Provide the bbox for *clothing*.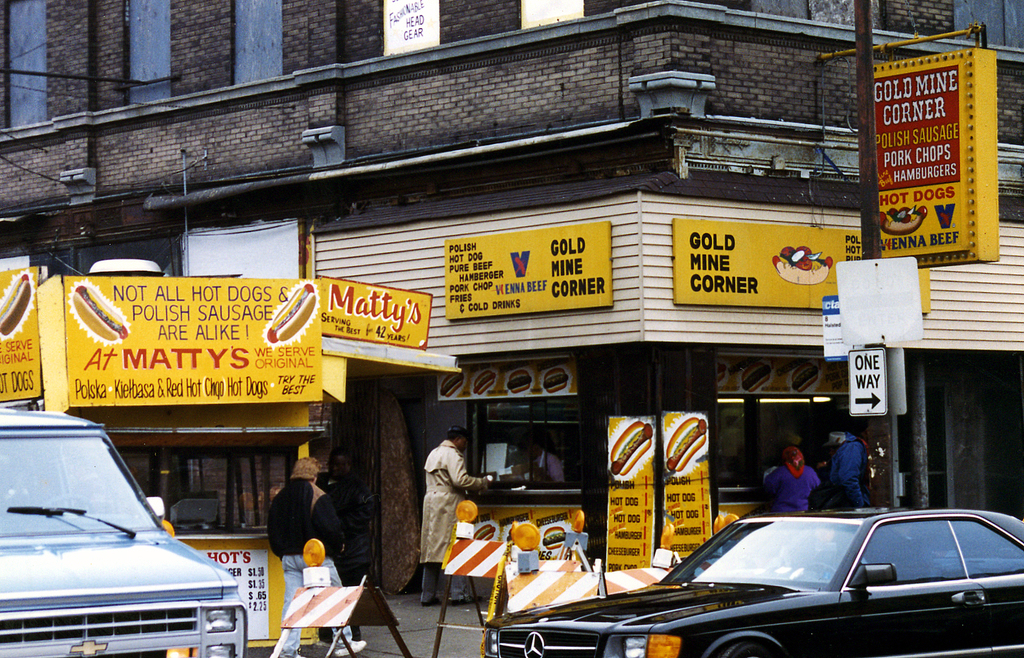
detection(762, 460, 827, 513).
